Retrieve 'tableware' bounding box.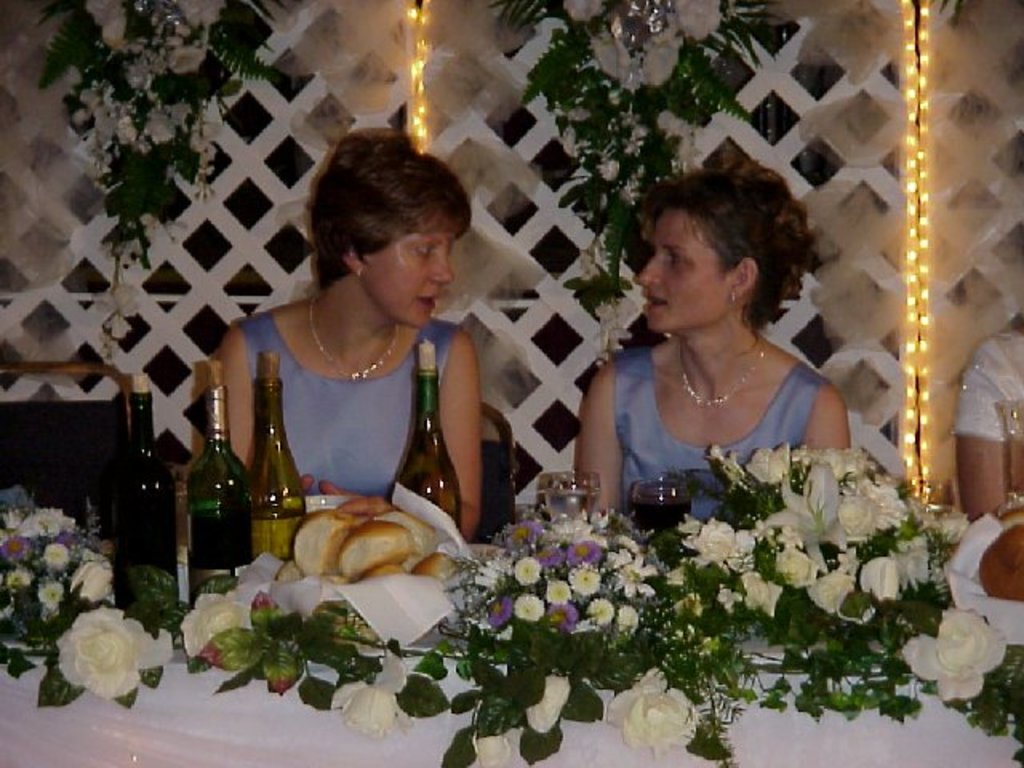
Bounding box: (left=186, top=363, right=254, bottom=618).
